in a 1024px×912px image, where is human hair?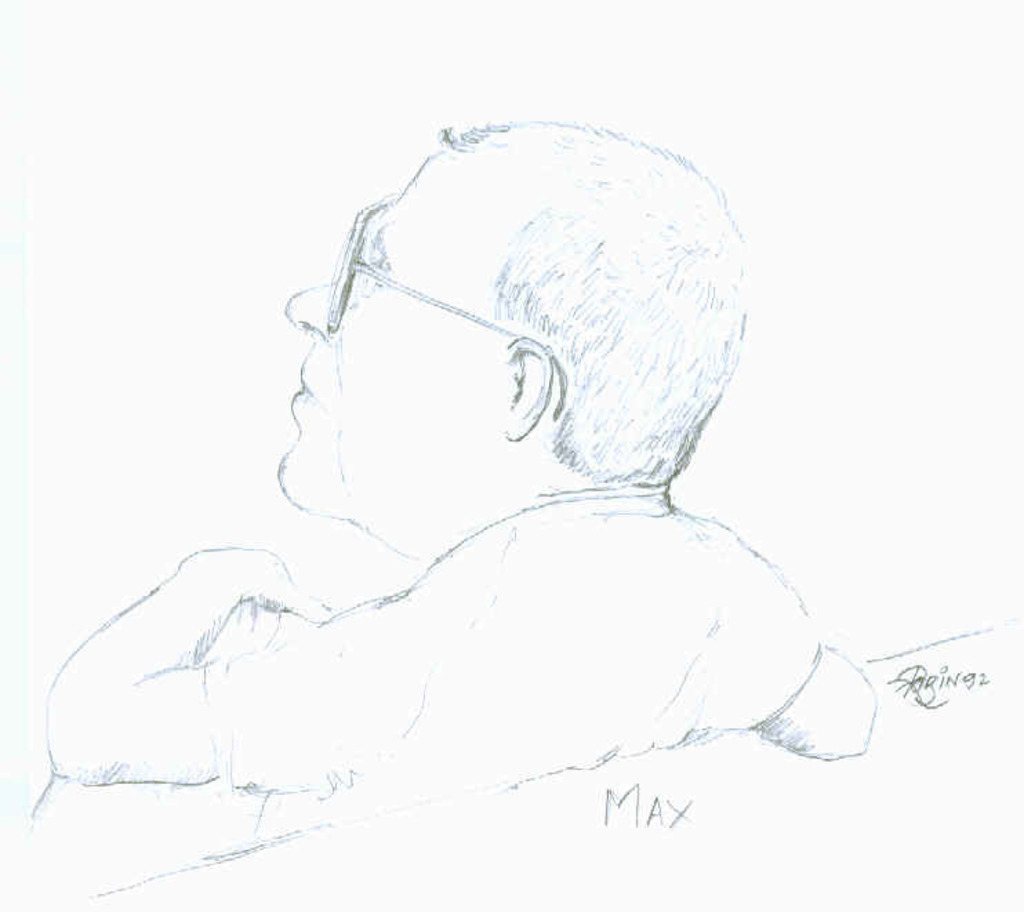
352, 124, 792, 538.
